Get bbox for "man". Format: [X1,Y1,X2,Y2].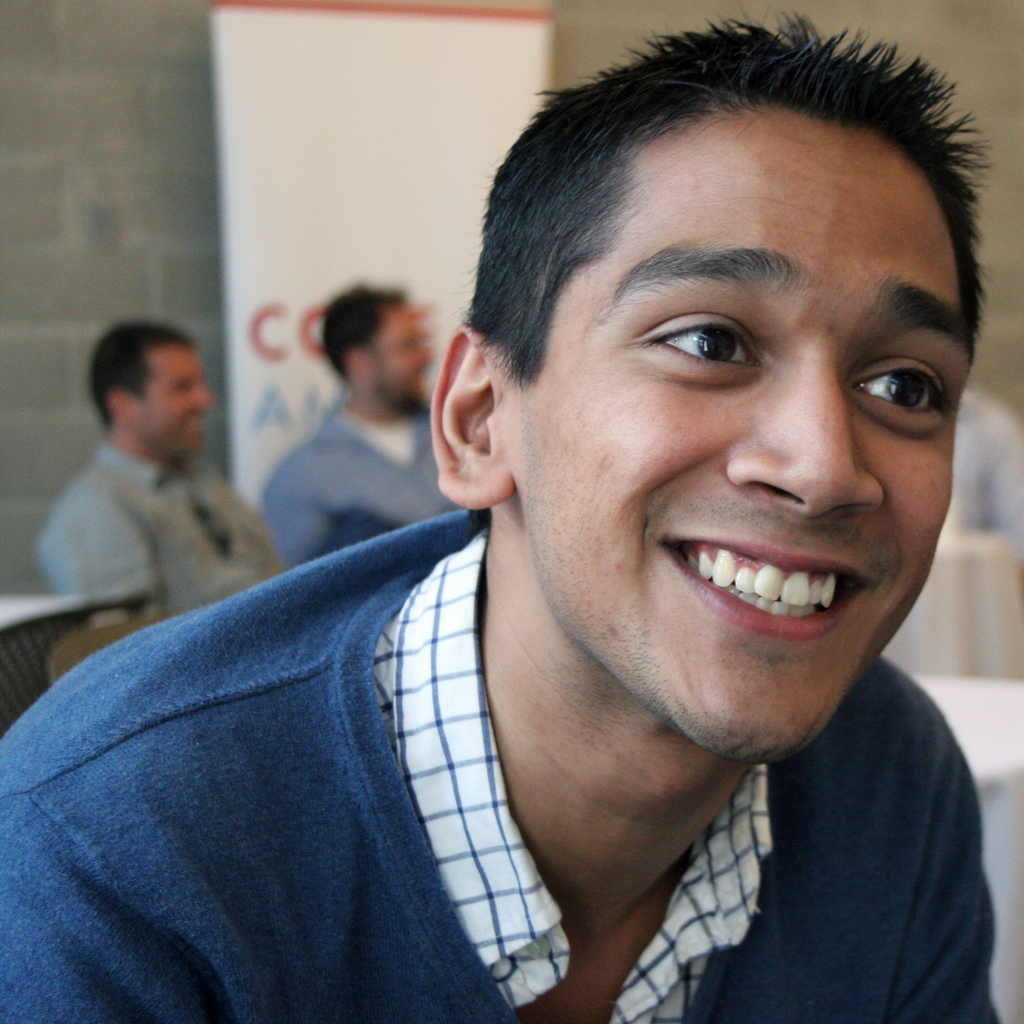
[37,330,287,634].
